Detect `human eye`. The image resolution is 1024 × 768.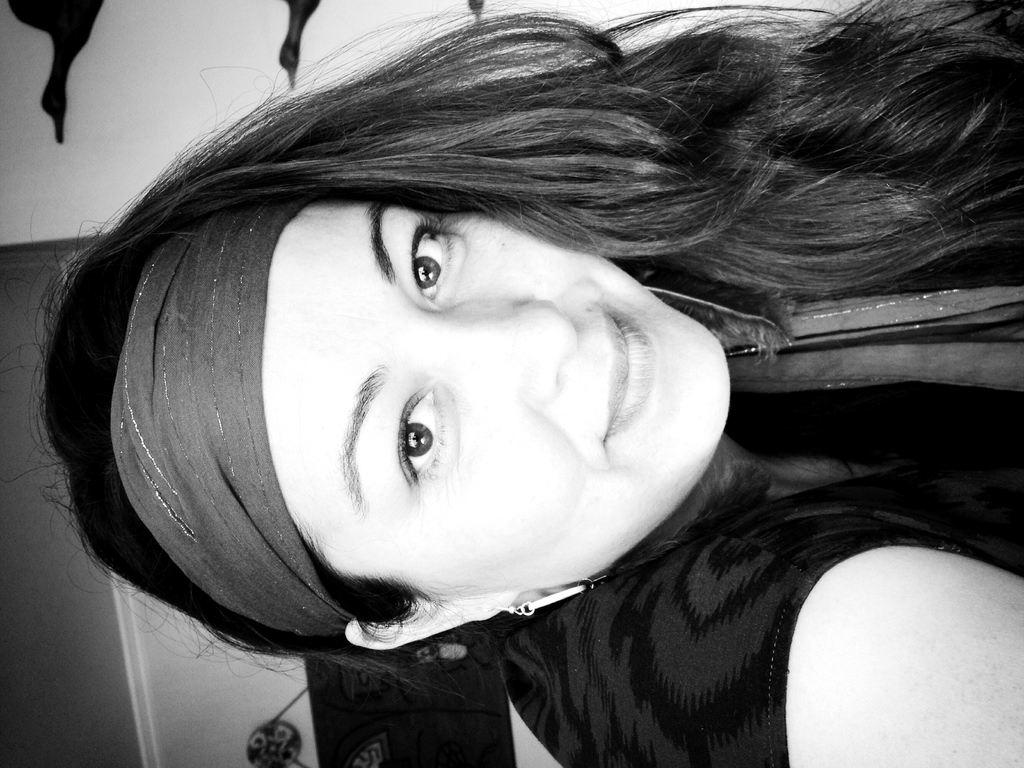
bbox=[392, 385, 452, 490].
